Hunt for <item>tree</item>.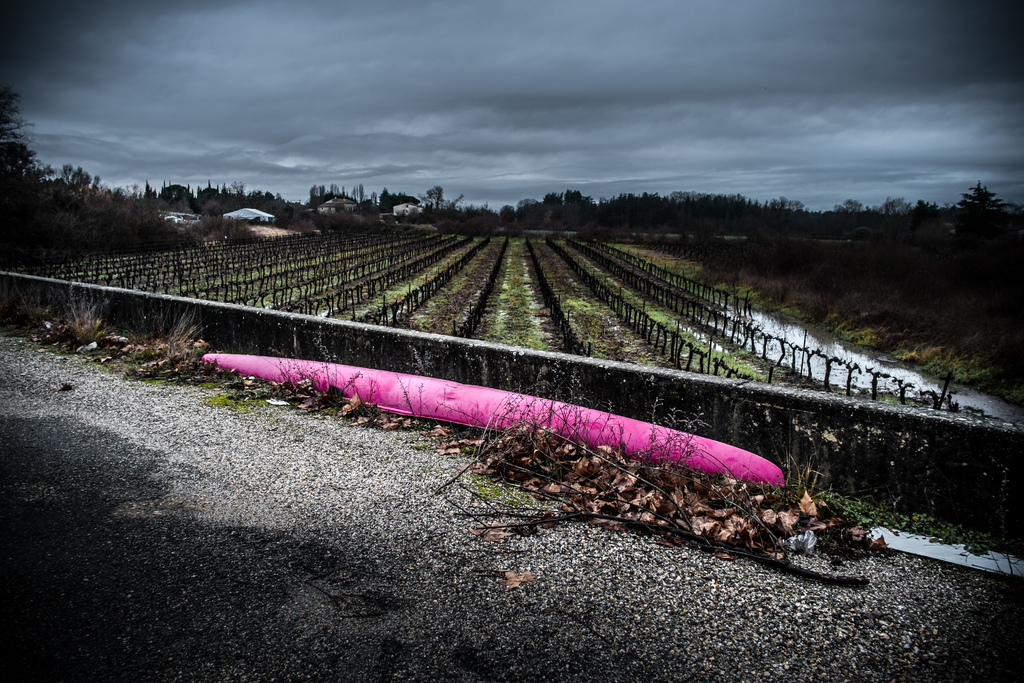
Hunted down at <box>489,183,1007,249</box>.
